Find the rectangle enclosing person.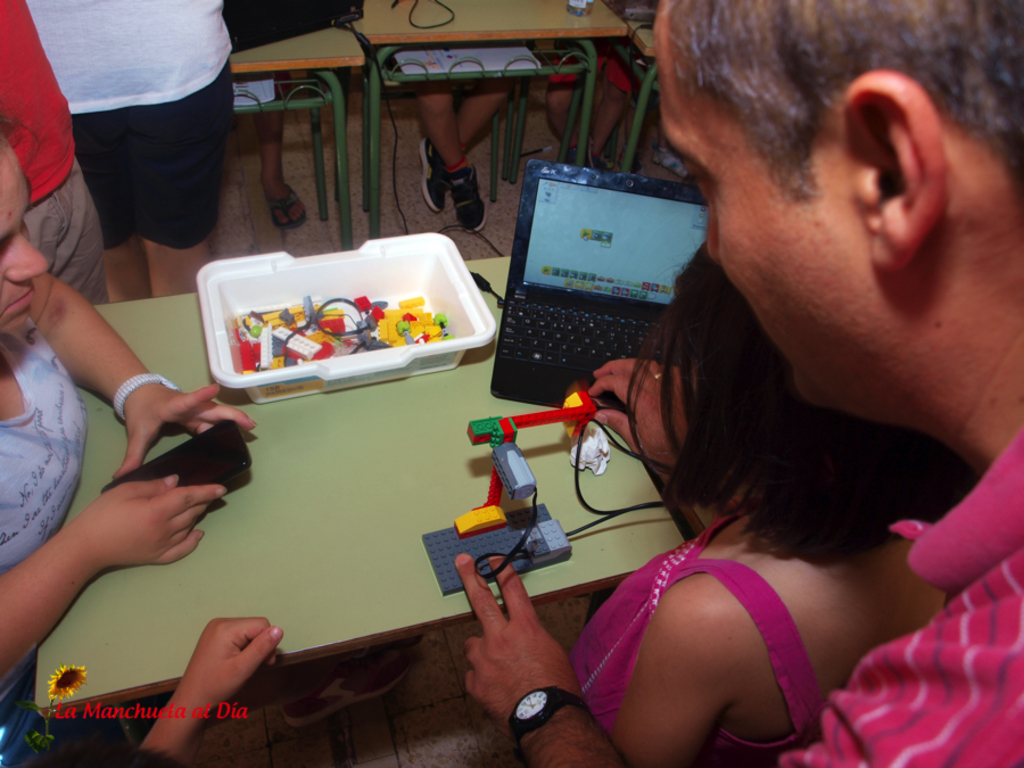
(0,121,254,696).
